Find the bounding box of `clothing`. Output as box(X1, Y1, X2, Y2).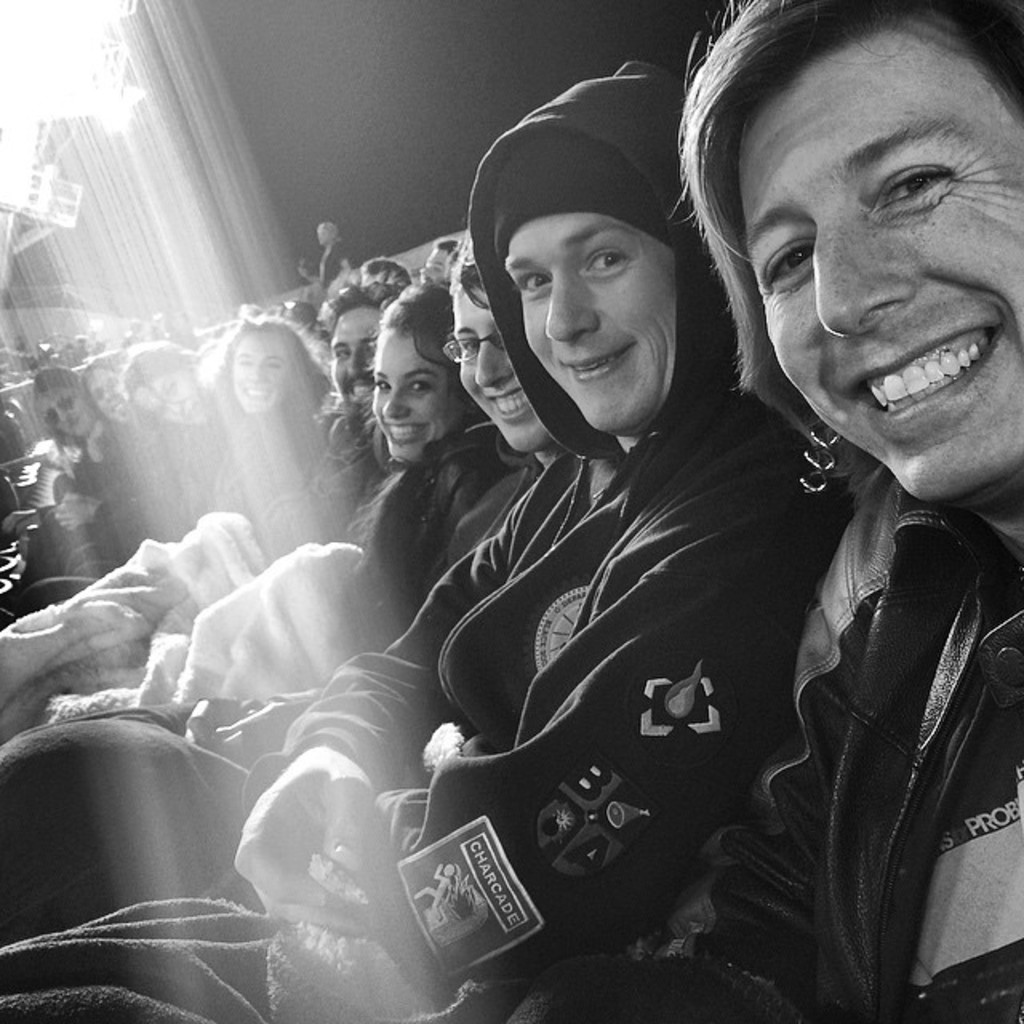
box(285, 46, 856, 1022).
